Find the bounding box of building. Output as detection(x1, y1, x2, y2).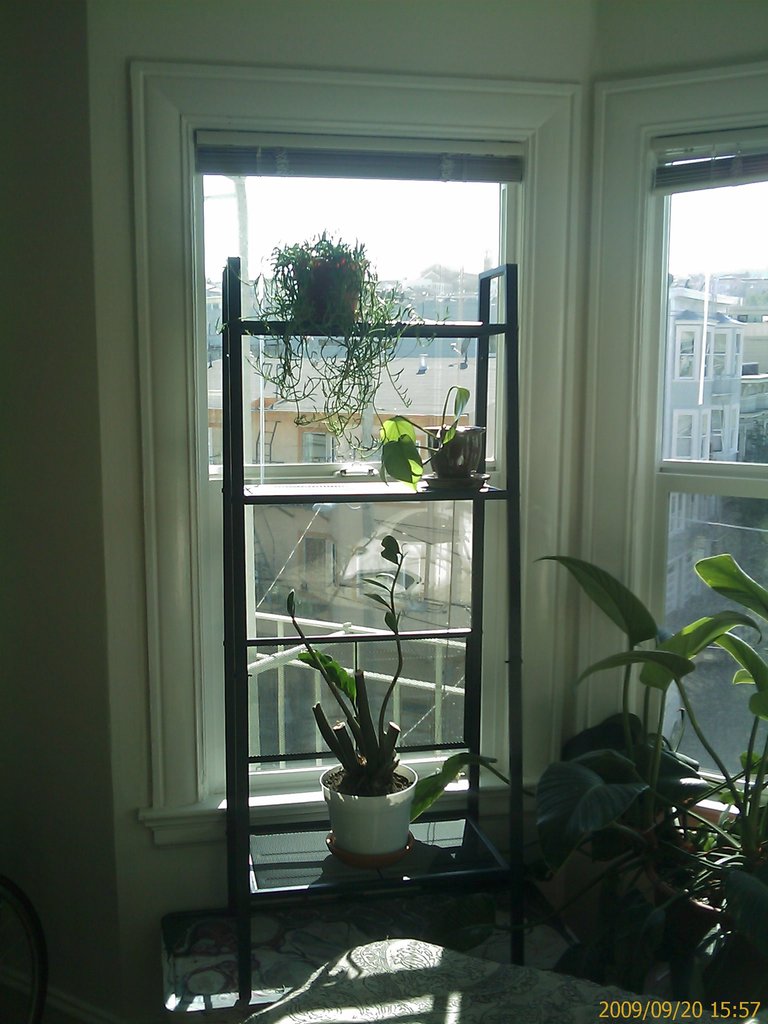
detection(0, 0, 767, 1023).
